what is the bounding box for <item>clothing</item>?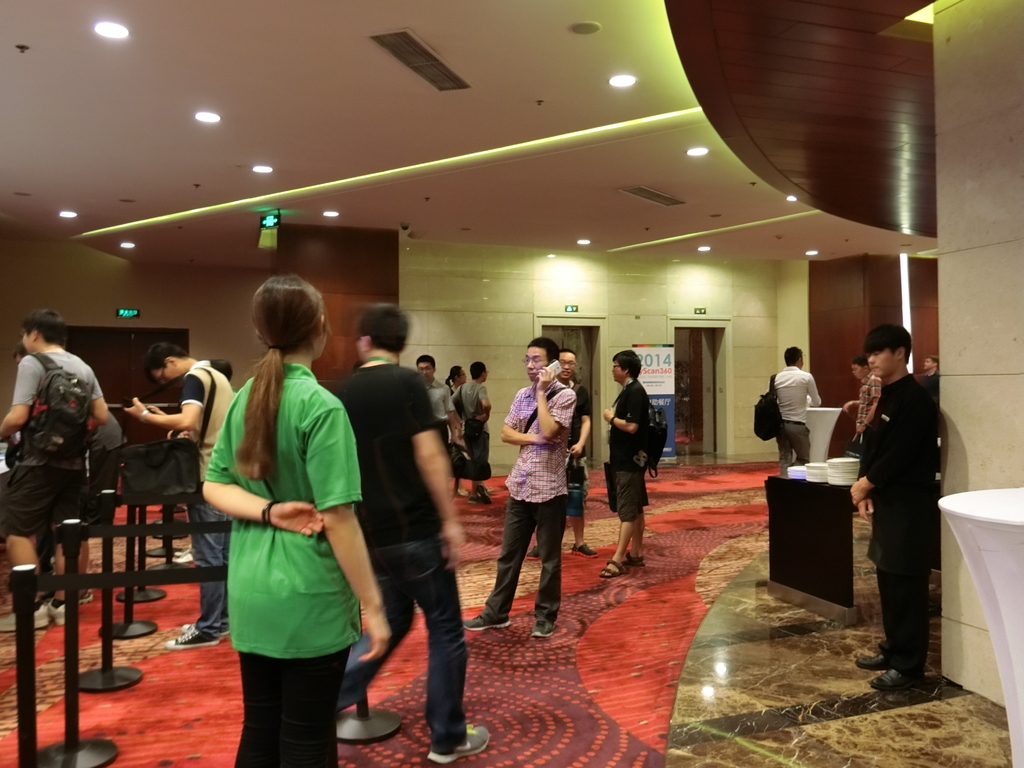
detection(856, 372, 935, 679).
